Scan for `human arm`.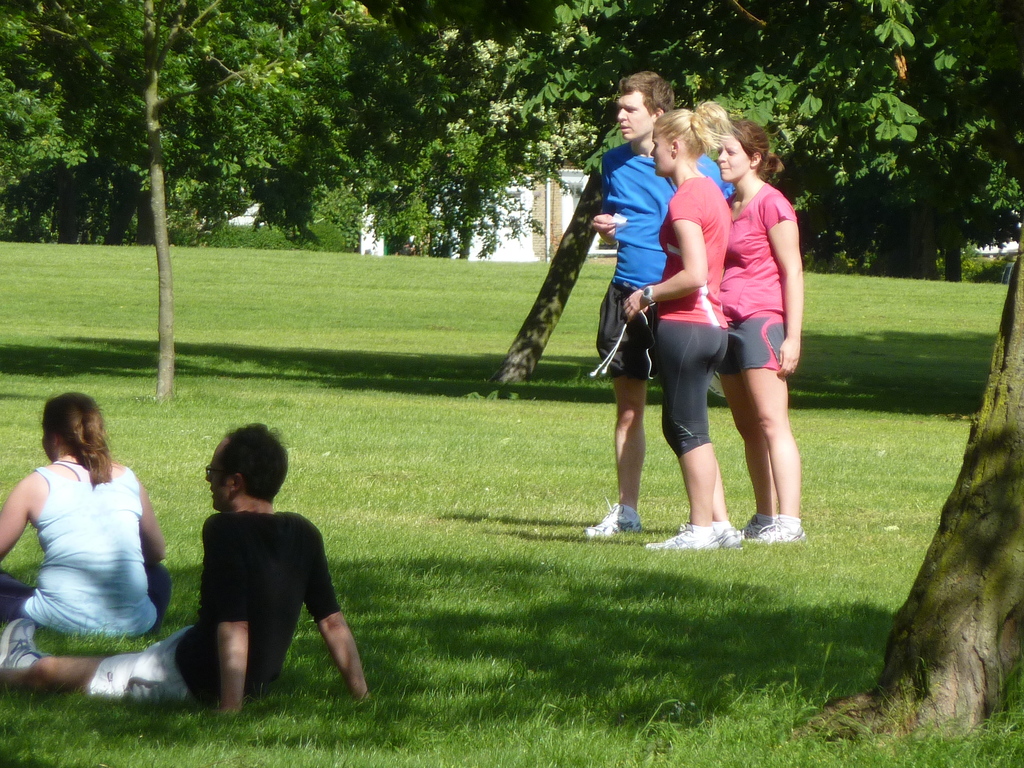
Scan result: (x1=584, y1=134, x2=632, y2=248).
